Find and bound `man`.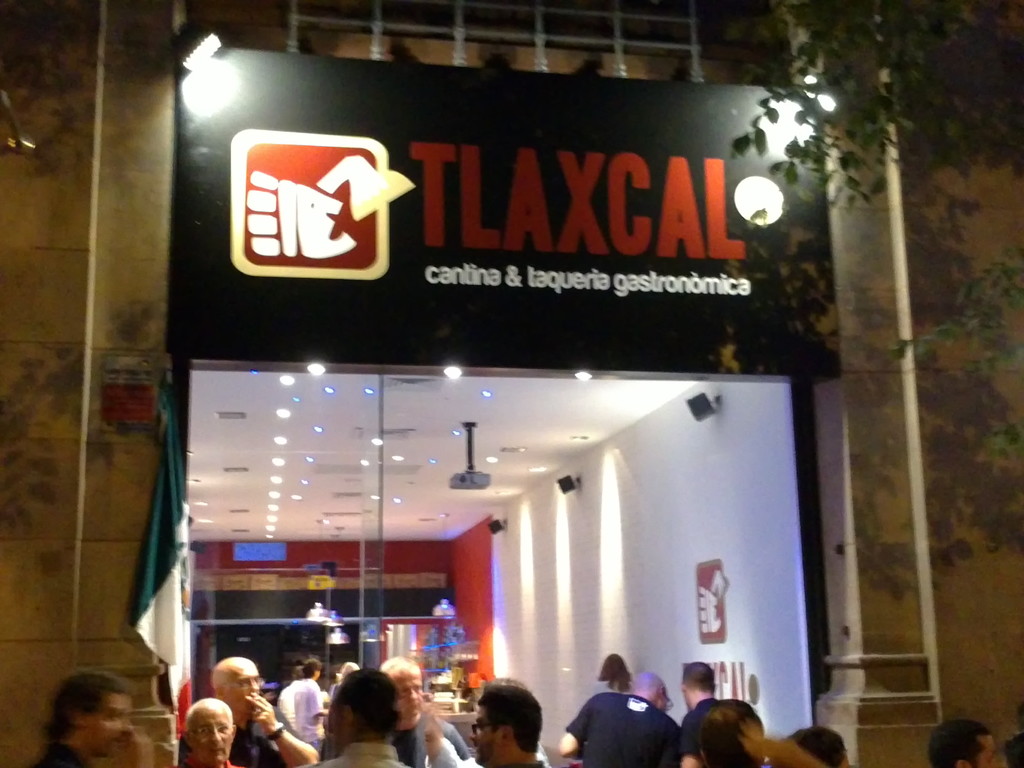
Bound: l=372, t=657, r=470, b=767.
